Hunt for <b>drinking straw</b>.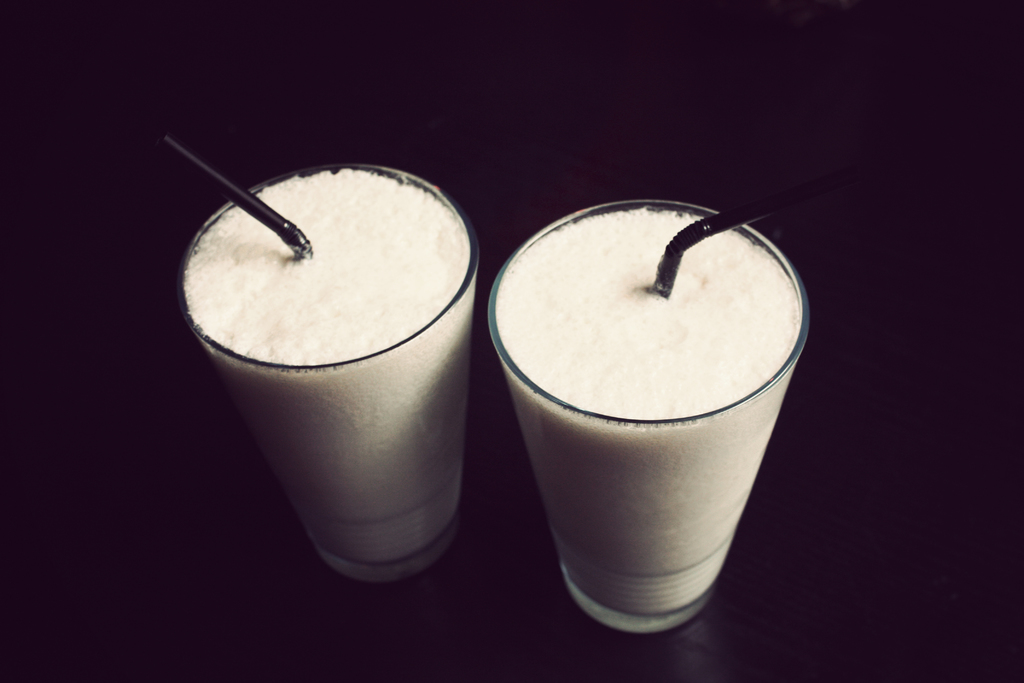
Hunted down at [155,128,310,257].
